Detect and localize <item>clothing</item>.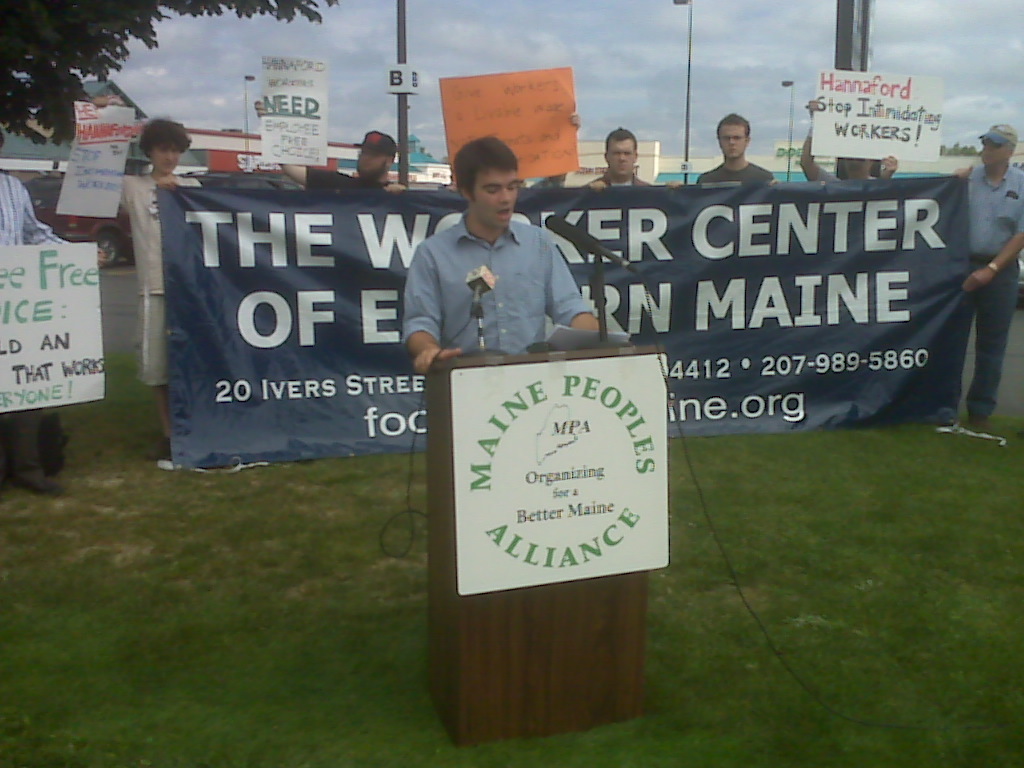
Localized at bbox=[950, 163, 1023, 413].
